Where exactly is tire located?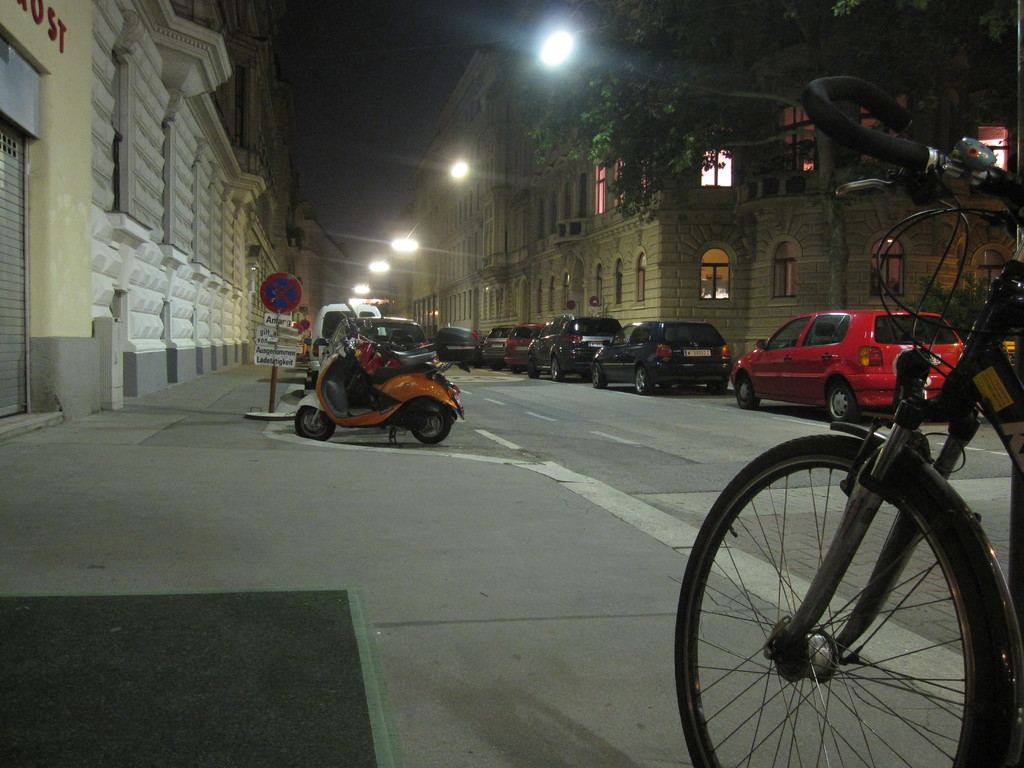
Its bounding box is detection(634, 365, 648, 393).
